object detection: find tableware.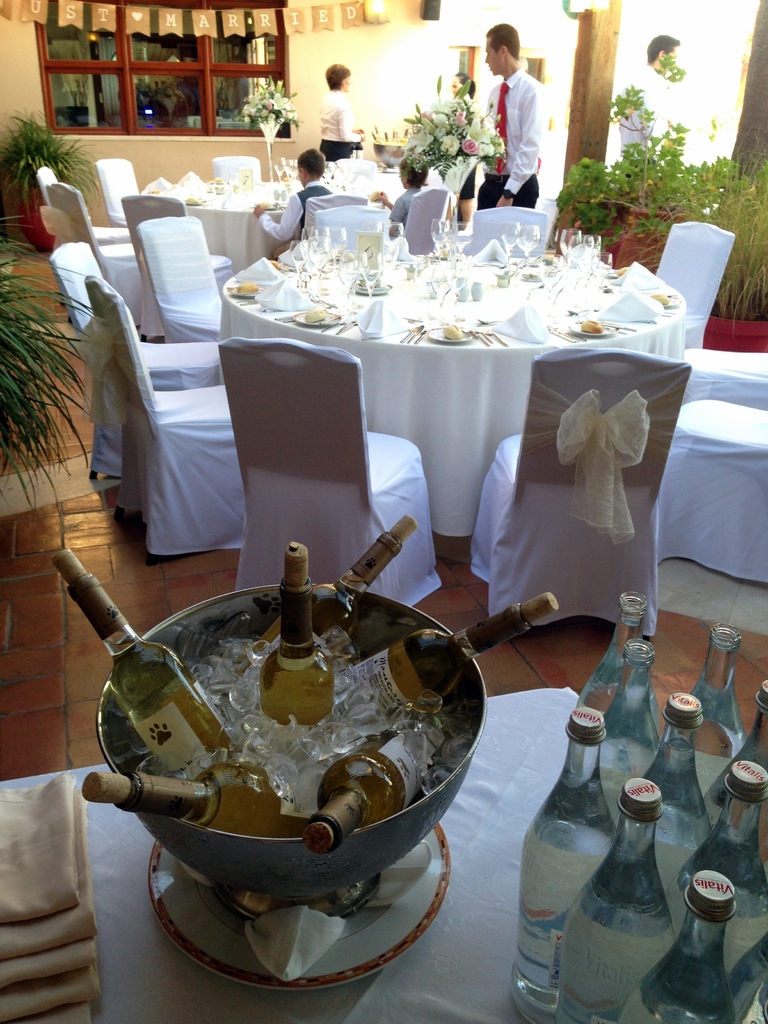
box(314, 239, 327, 284).
